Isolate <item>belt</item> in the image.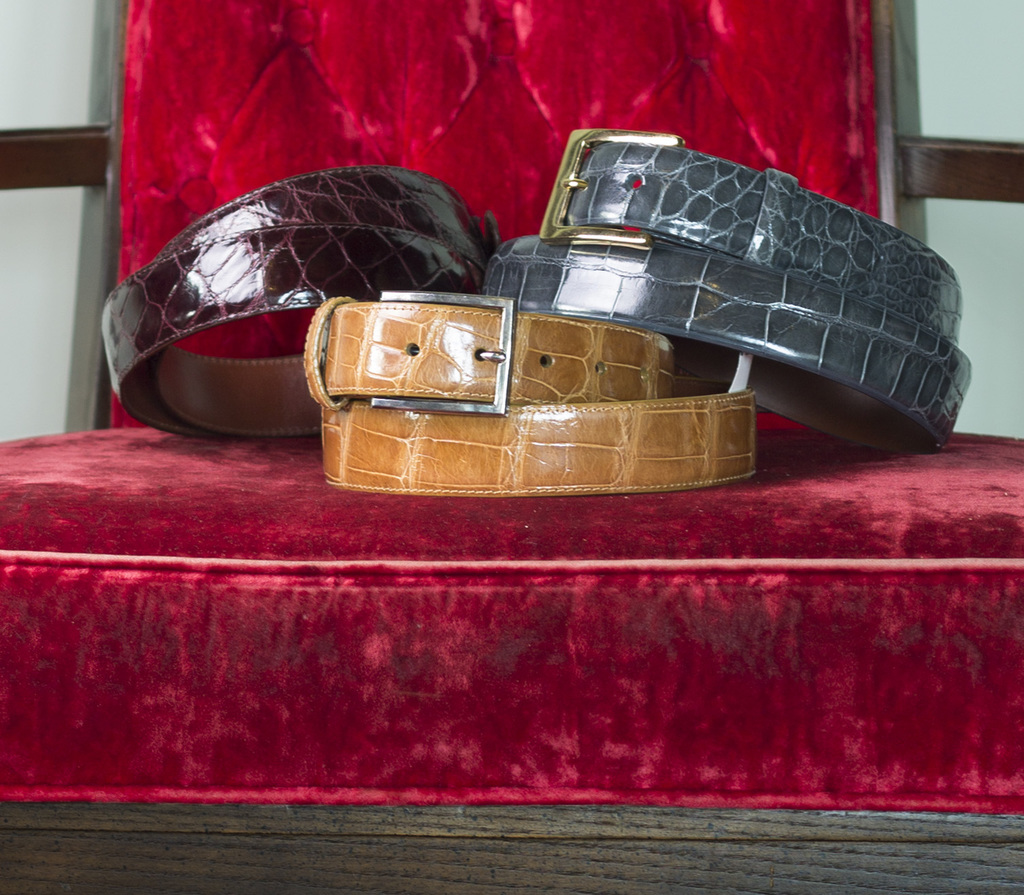
Isolated region: region(100, 165, 508, 437).
